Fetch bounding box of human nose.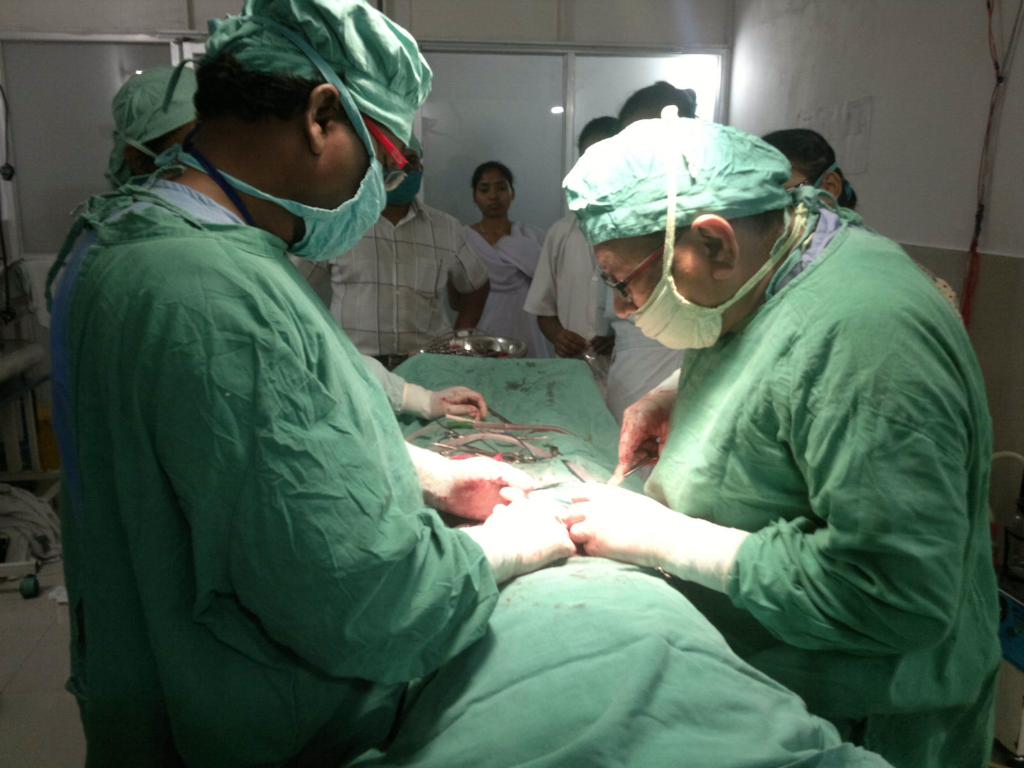
Bbox: (left=614, top=283, right=639, bottom=319).
